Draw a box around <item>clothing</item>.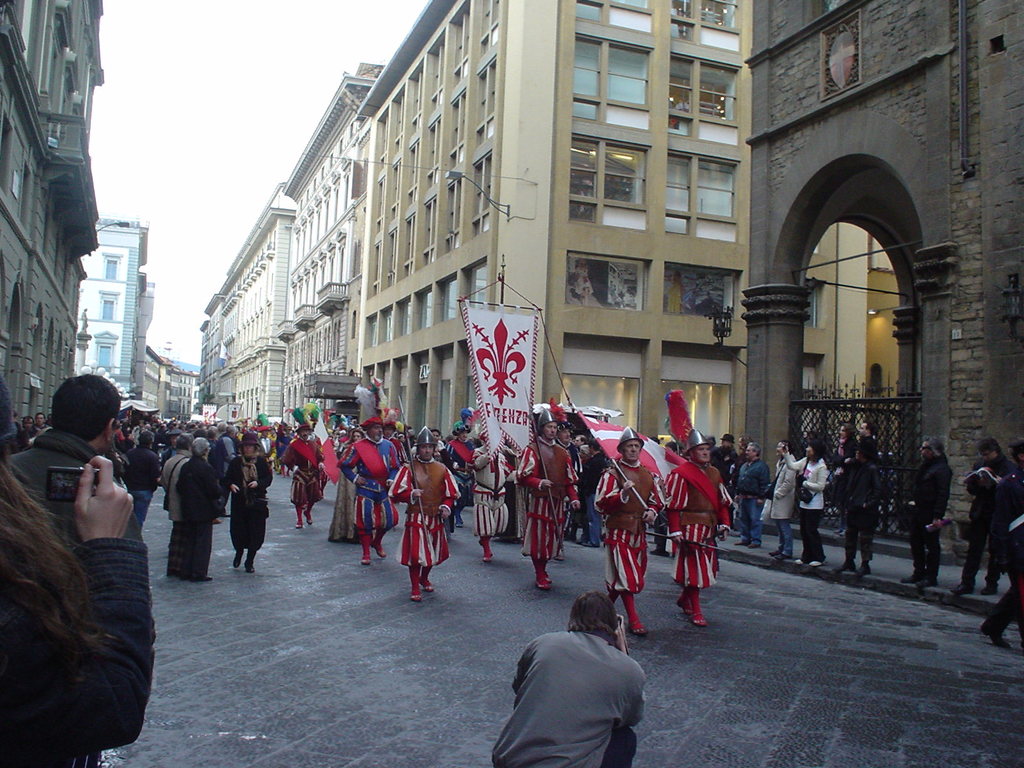
{"x1": 716, "y1": 445, "x2": 749, "y2": 484}.
